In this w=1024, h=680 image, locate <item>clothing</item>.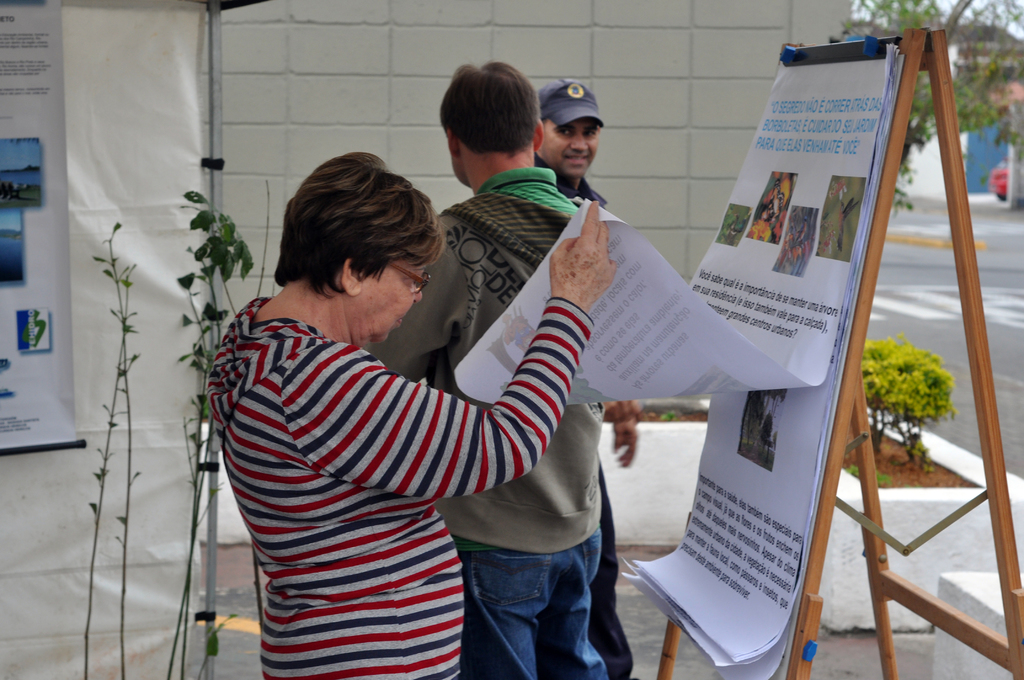
Bounding box: bbox=(540, 164, 634, 679).
